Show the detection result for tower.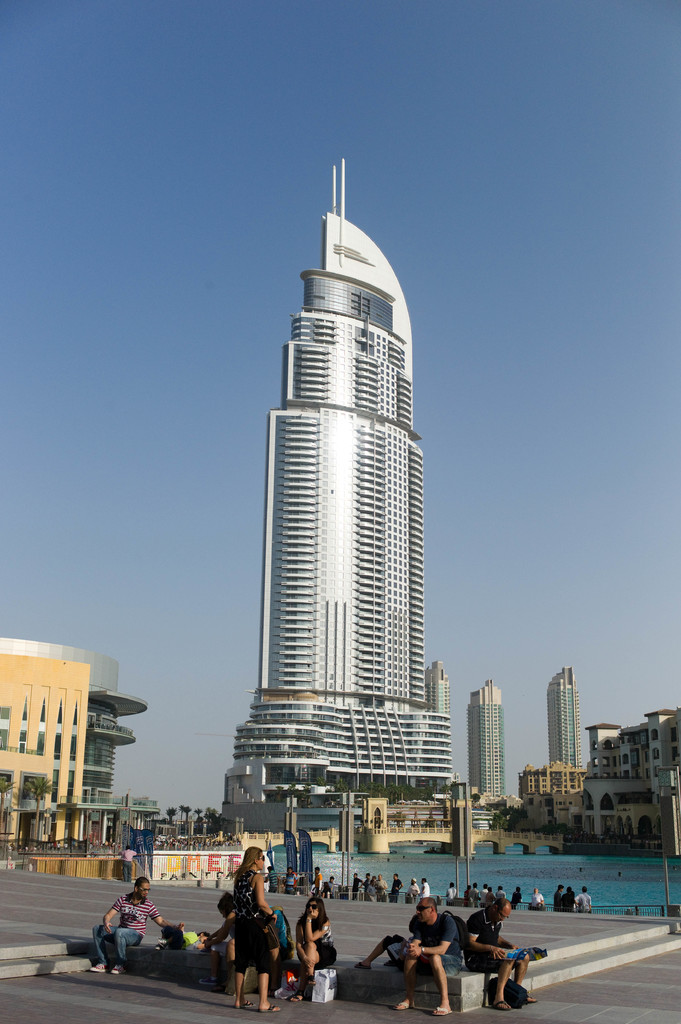
[545, 664, 588, 769].
